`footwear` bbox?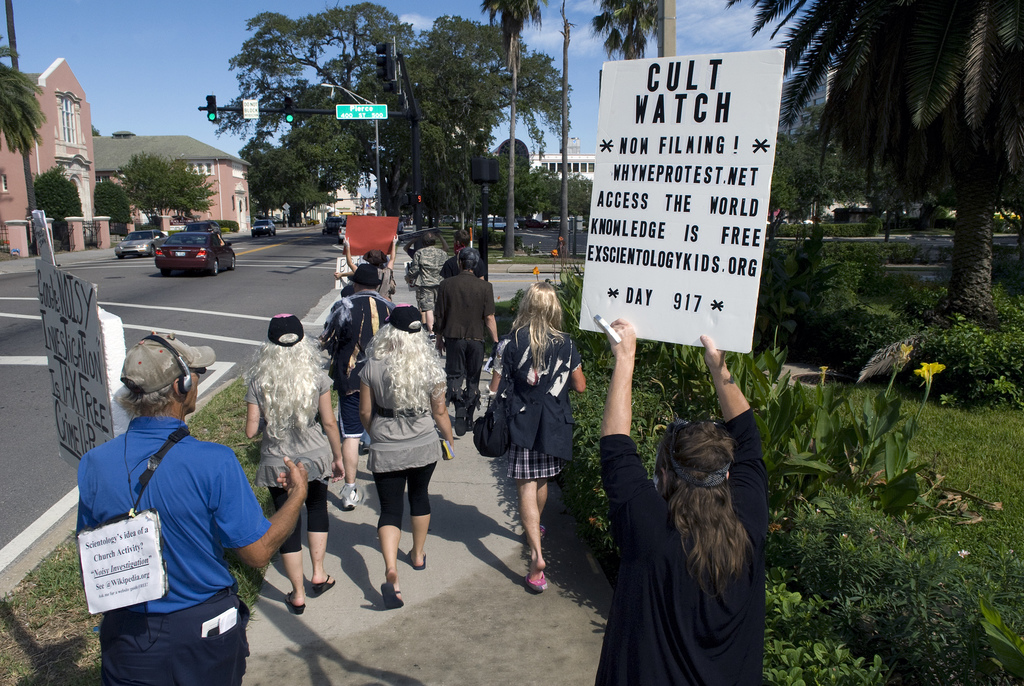
box(384, 570, 408, 611)
